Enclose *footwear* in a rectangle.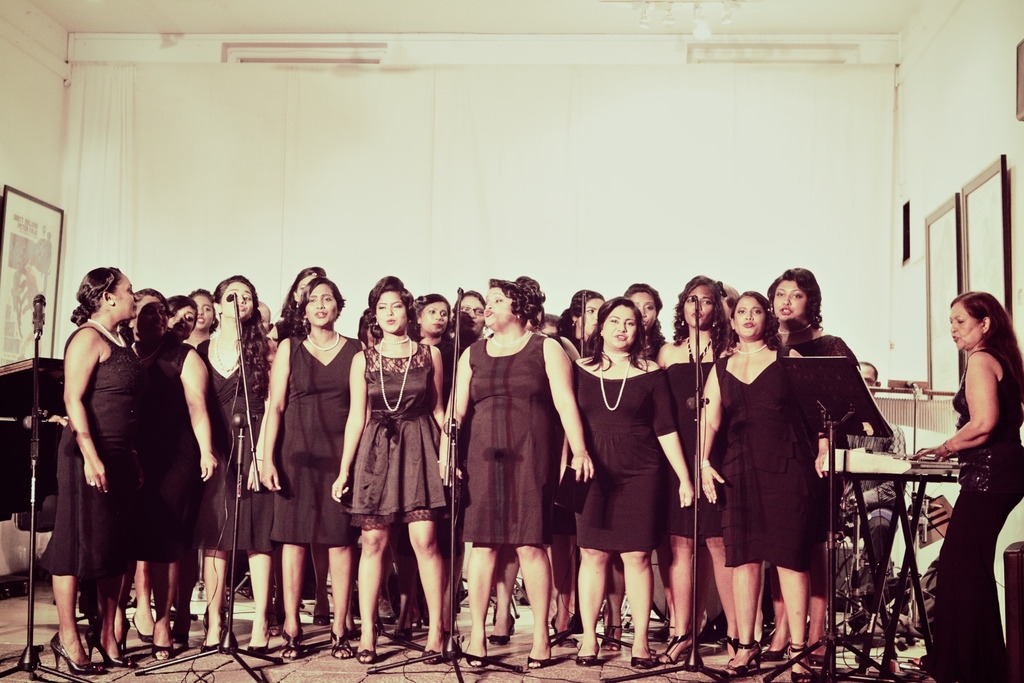
pyautogui.locateOnScreen(575, 641, 598, 666).
